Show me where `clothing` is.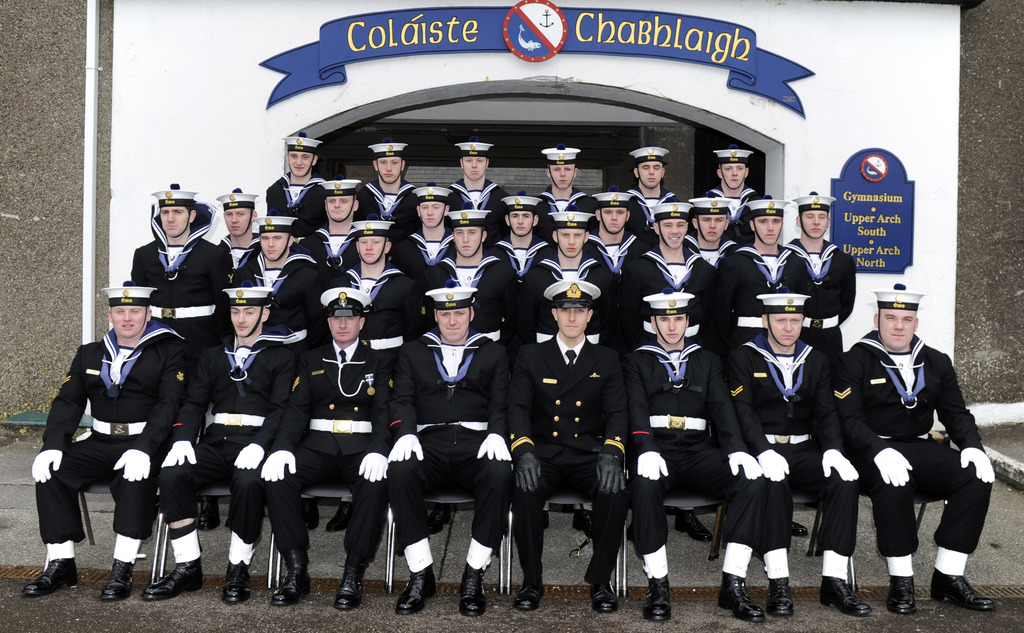
`clothing` is at box(259, 172, 312, 216).
